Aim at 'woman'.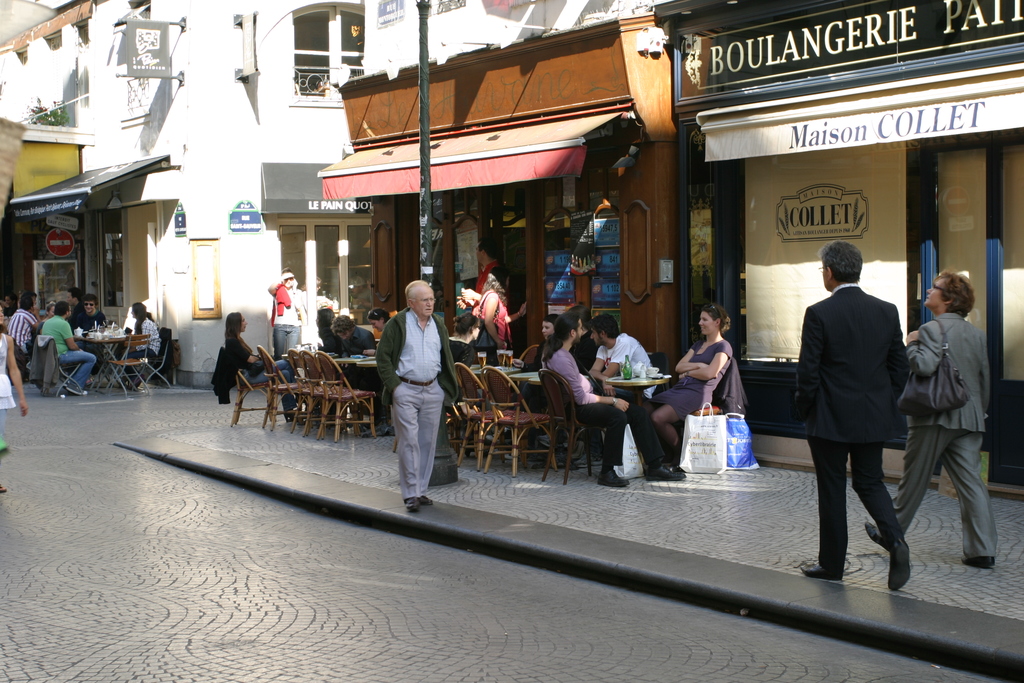
Aimed at Rect(681, 299, 760, 468).
